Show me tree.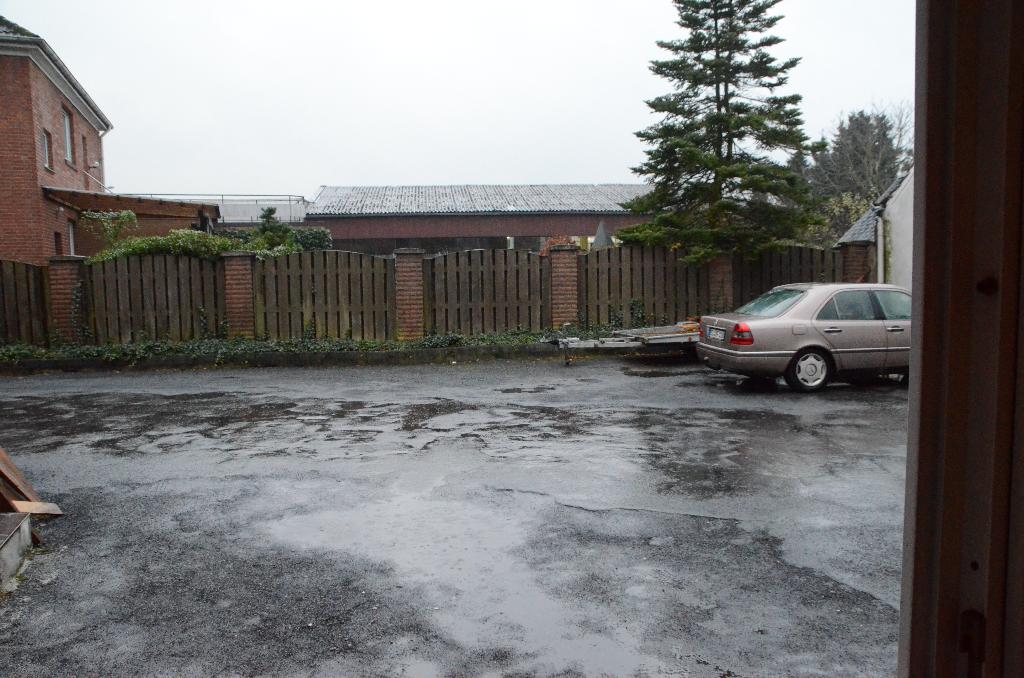
tree is here: crop(287, 222, 330, 255).
